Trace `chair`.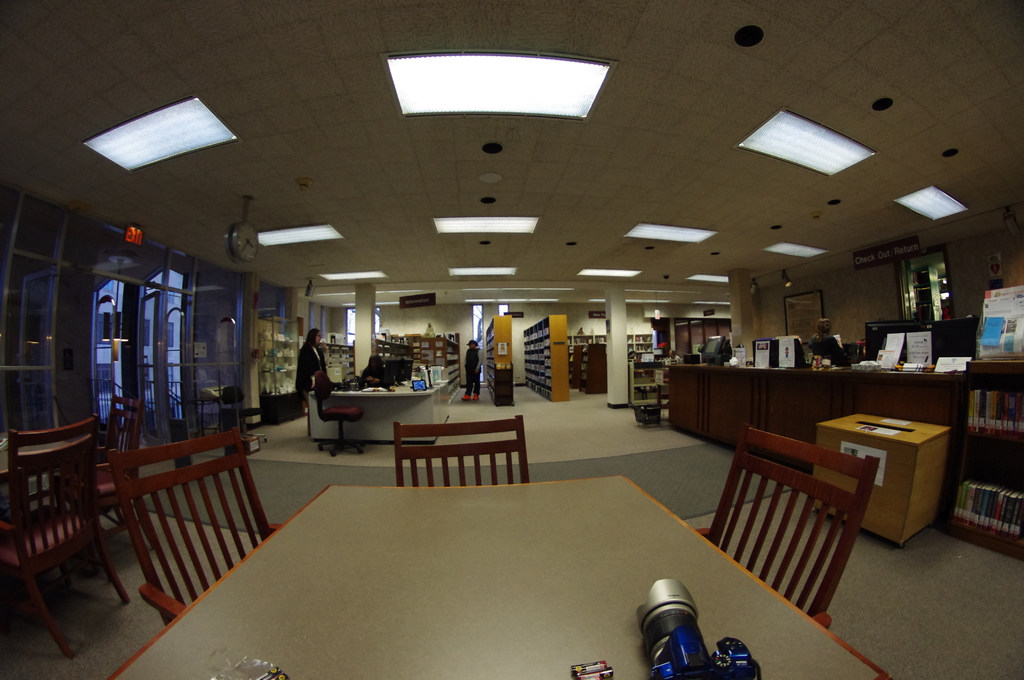
Traced to box(387, 413, 533, 487).
